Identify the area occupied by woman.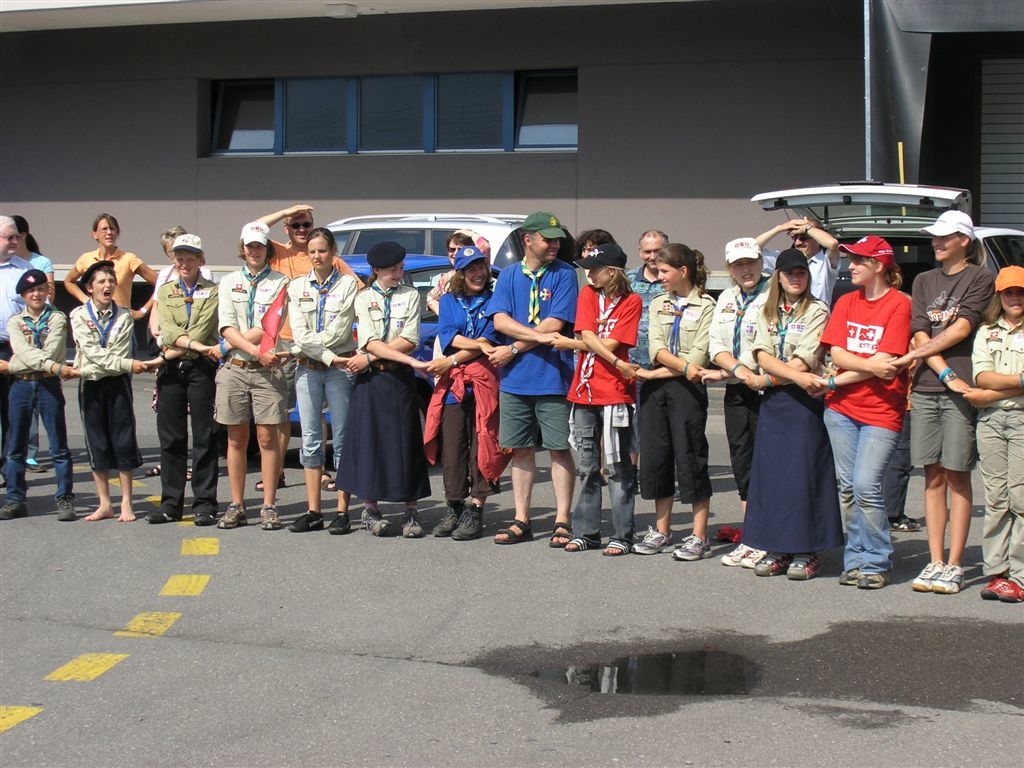
Area: 809 233 921 587.
